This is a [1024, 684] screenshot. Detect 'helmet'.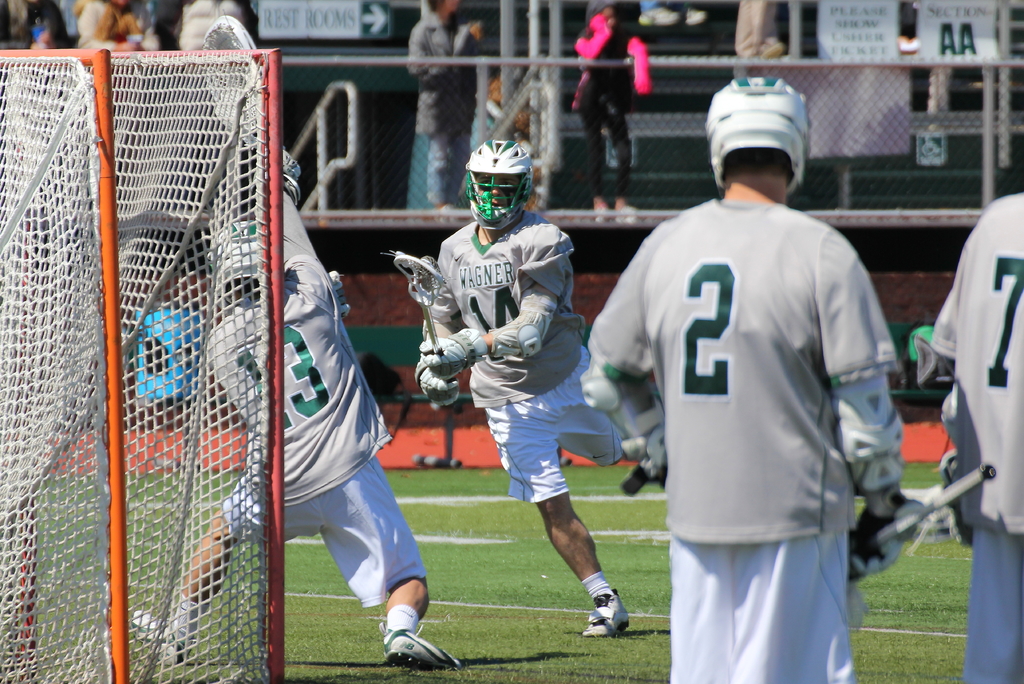
[x1=210, y1=218, x2=261, y2=307].
